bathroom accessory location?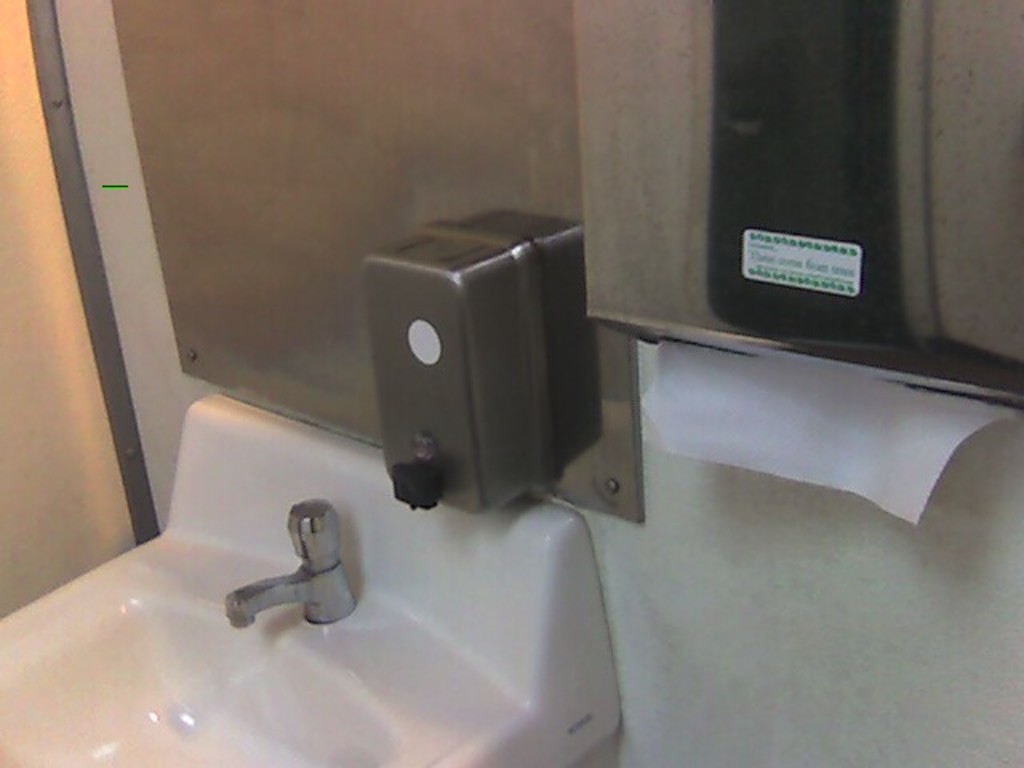
[216, 496, 368, 638]
